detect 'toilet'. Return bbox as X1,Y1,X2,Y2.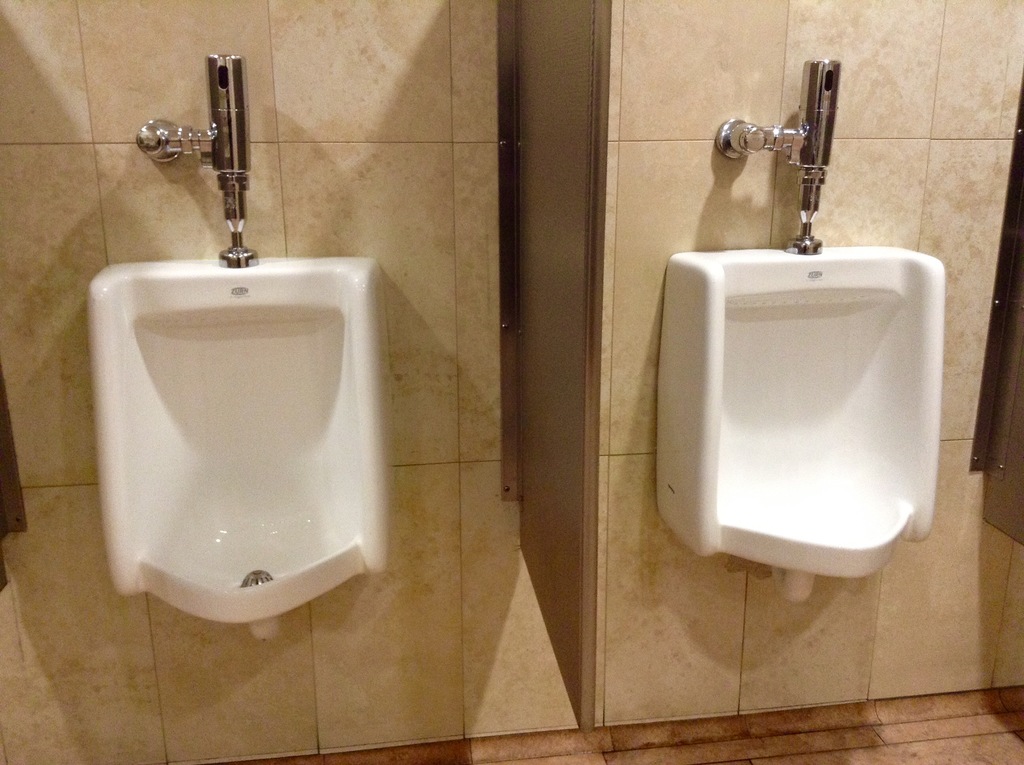
652,240,954,601.
